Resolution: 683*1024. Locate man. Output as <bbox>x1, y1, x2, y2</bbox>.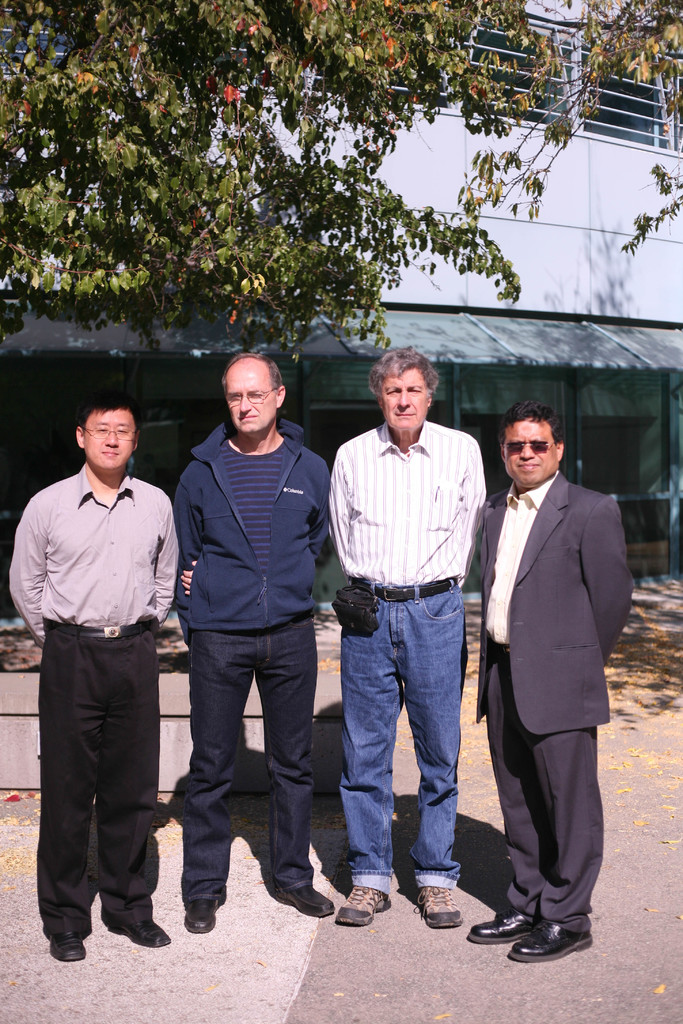
<bbox>169, 349, 332, 931</bbox>.
